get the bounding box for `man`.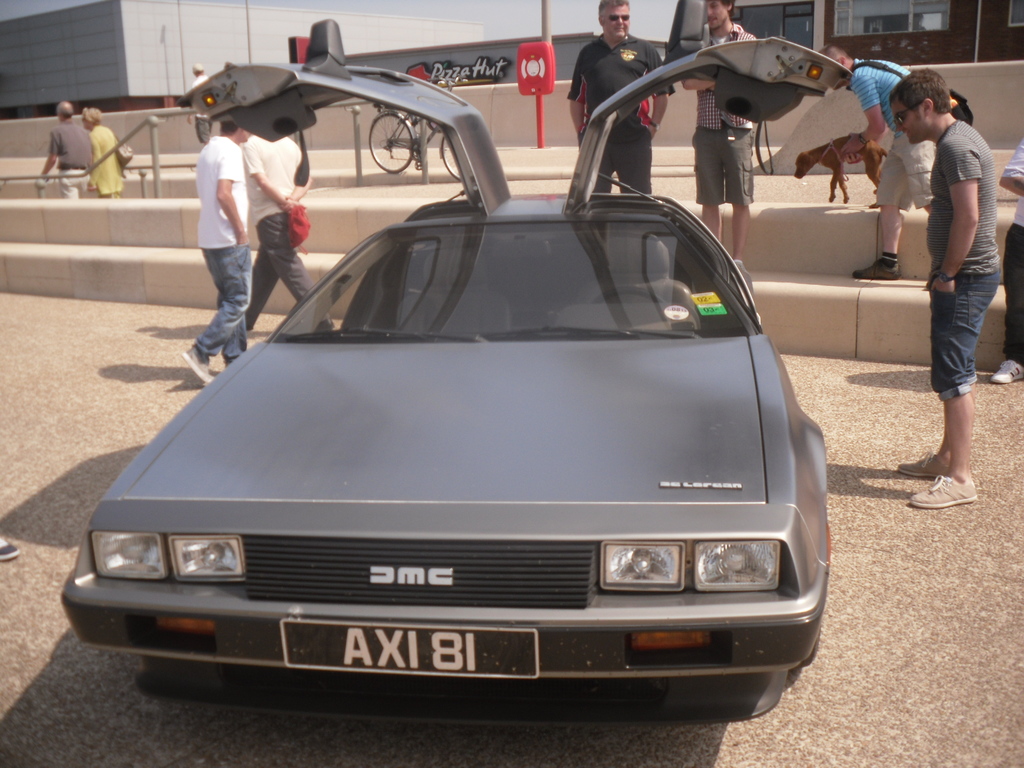
35/100/93/200.
